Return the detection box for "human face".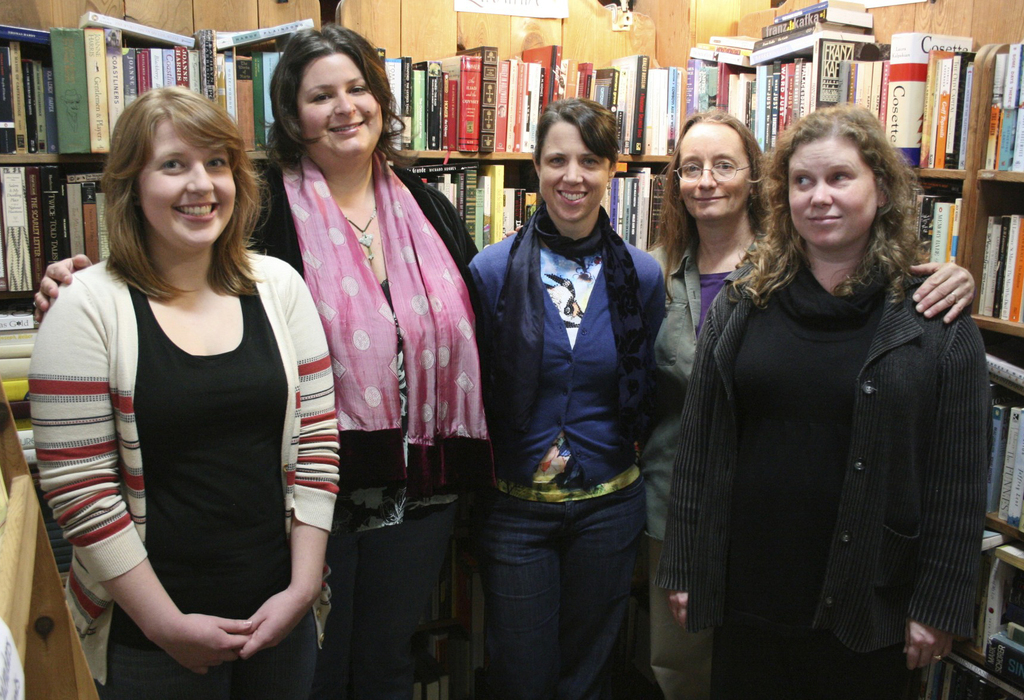
(left=533, top=113, right=601, bottom=229).
